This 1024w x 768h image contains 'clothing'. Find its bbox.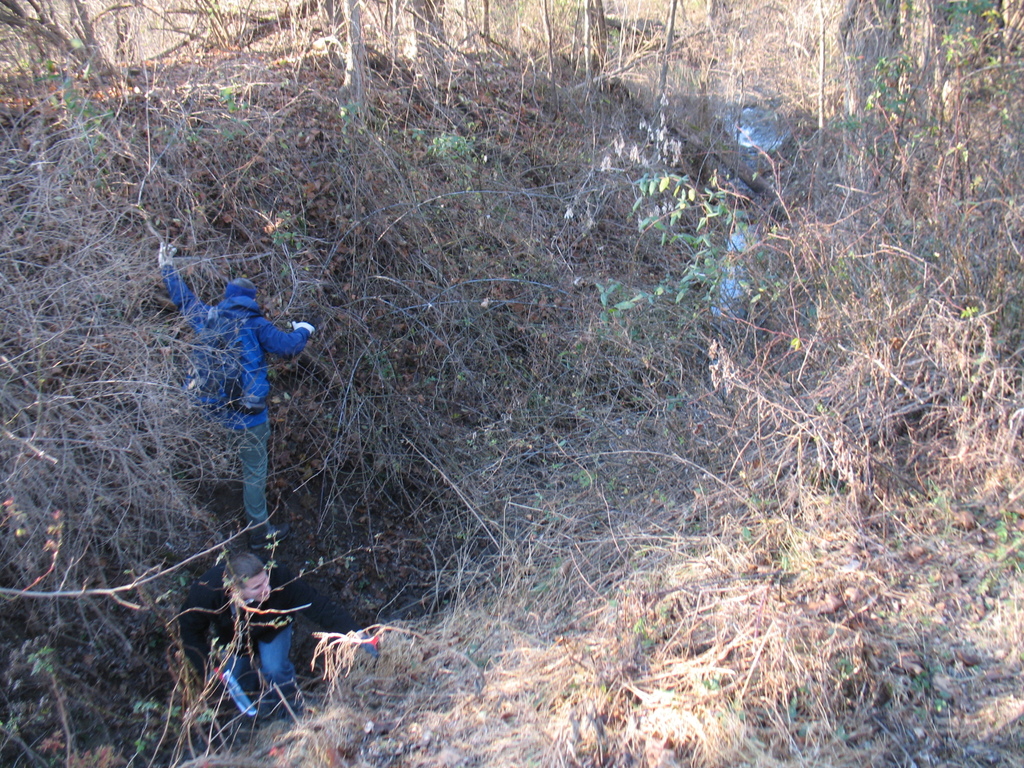
[left=173, top=565, right=363, bottom=699].
